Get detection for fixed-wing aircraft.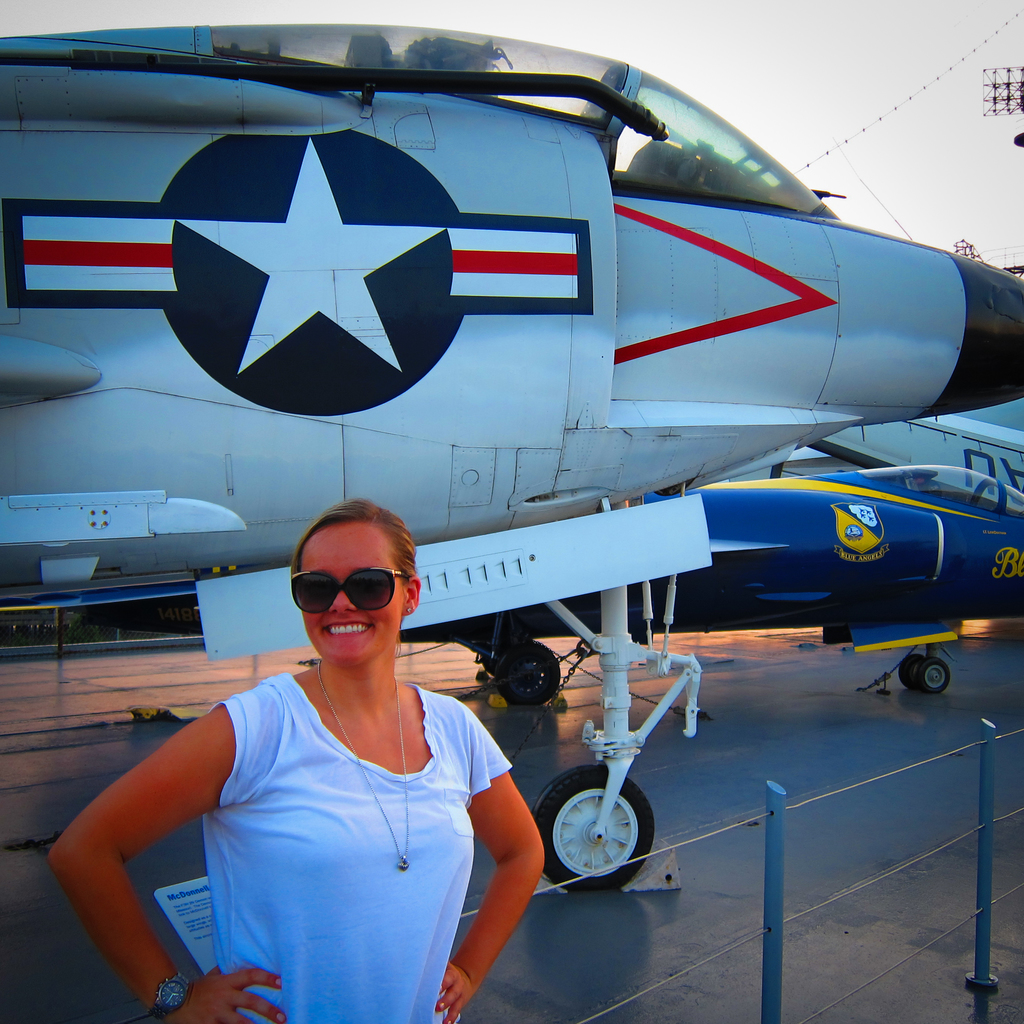
Detection: region(0, 27, 1023, 900).
